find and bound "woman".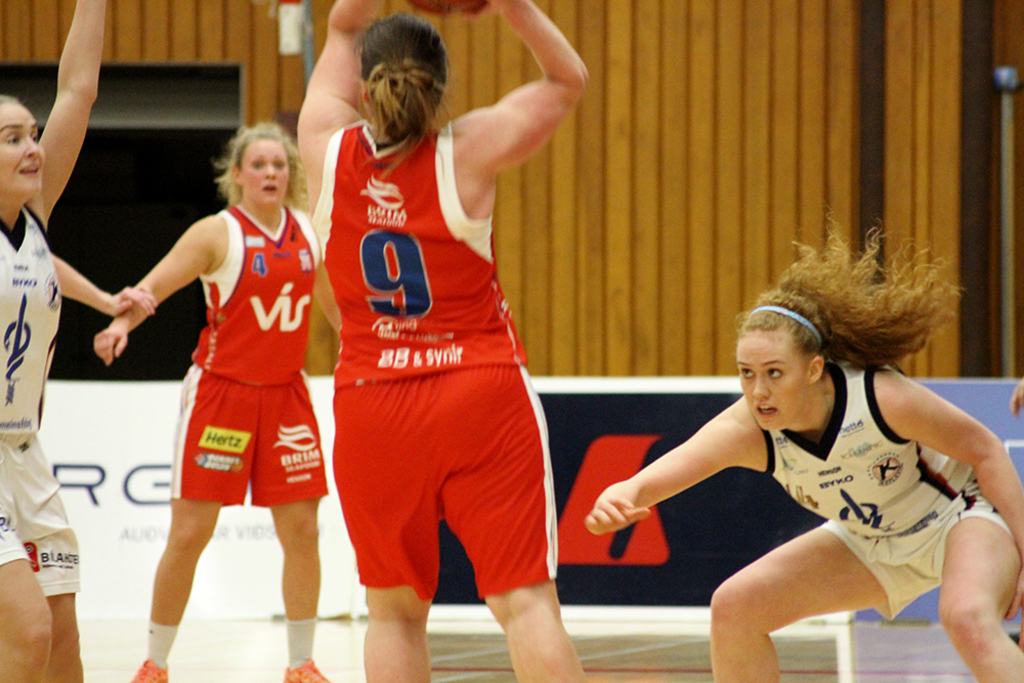
Bound: {"left": 0, "top": 0, "right": 115, "bottom": 682}.
